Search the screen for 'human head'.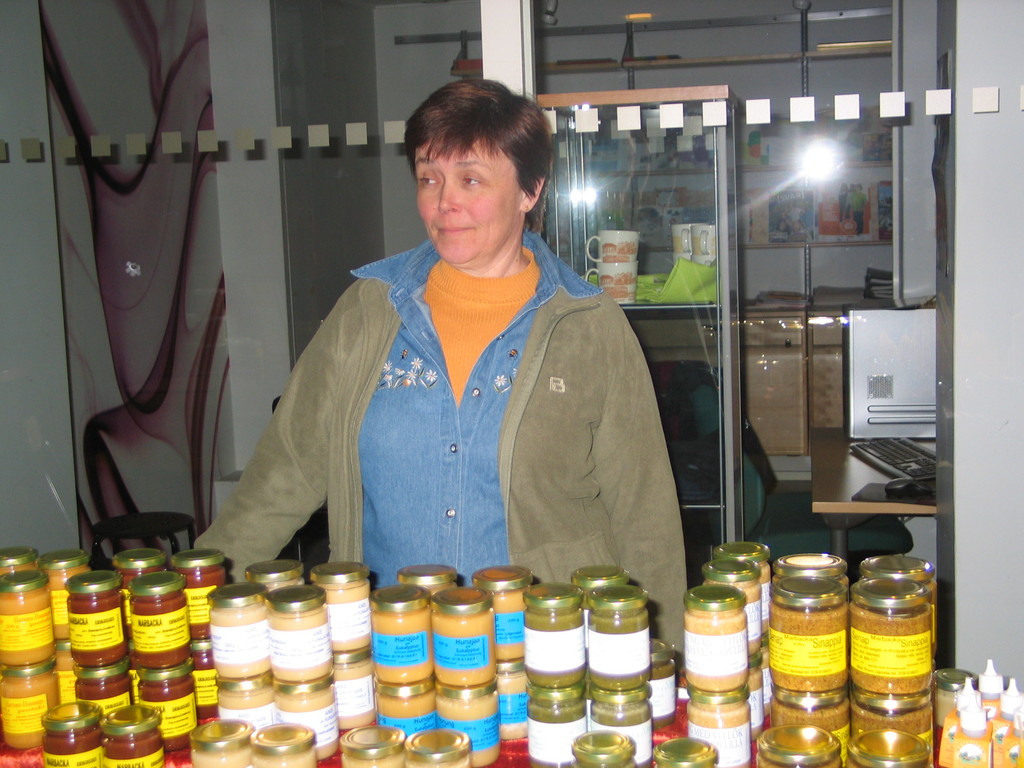
Found at [x1=394, y1=80, x2=556, y2=260].
